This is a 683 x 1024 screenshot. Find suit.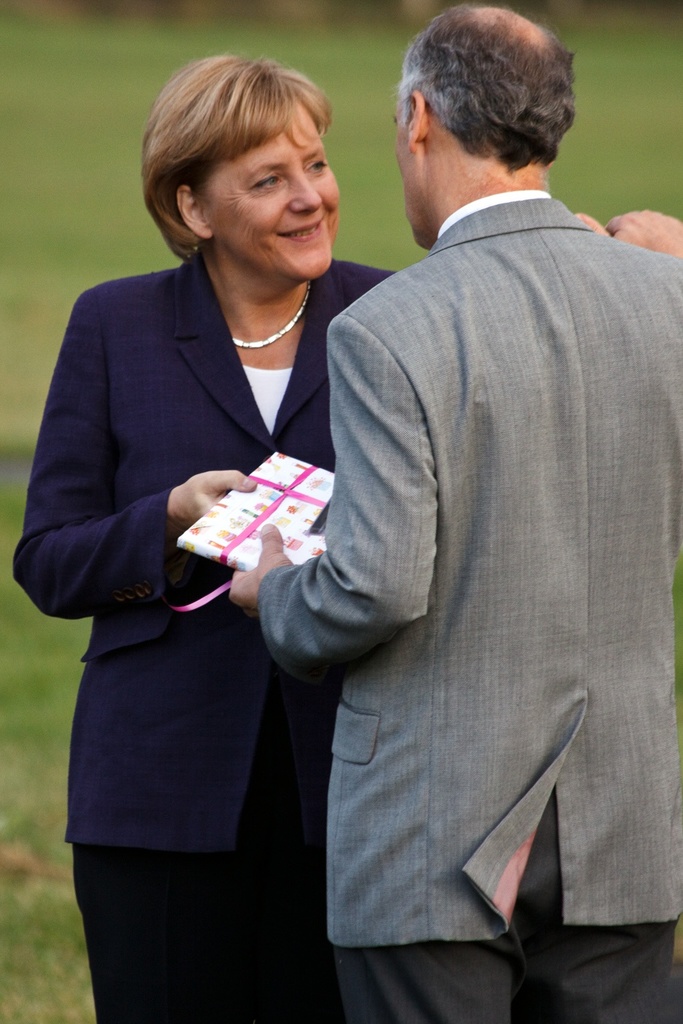
Bounding box: rect(14, 246, 400, 1023).
